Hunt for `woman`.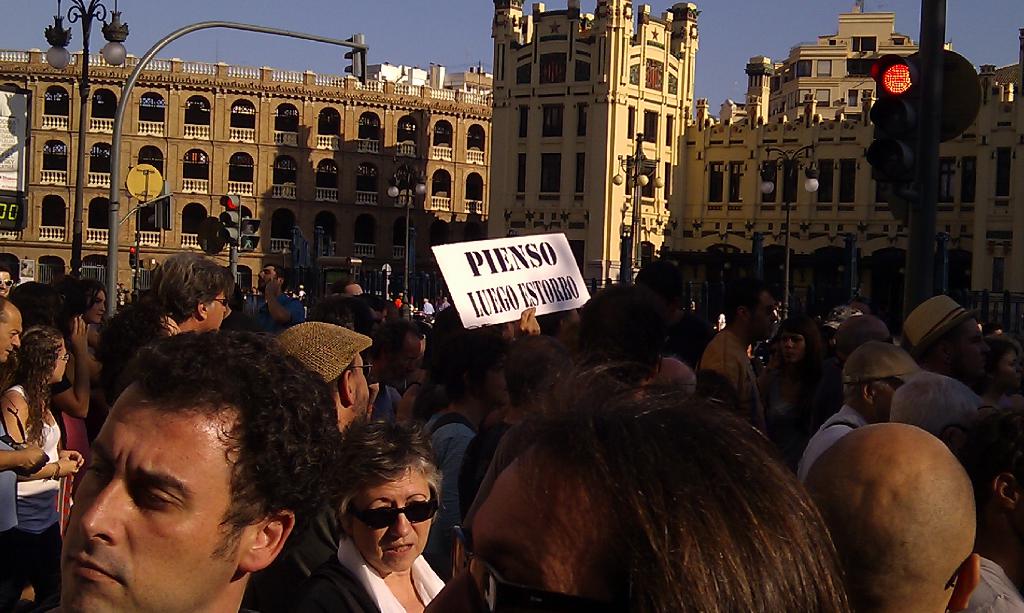
Hunted down at select_region(419, 370, 856, 612).
